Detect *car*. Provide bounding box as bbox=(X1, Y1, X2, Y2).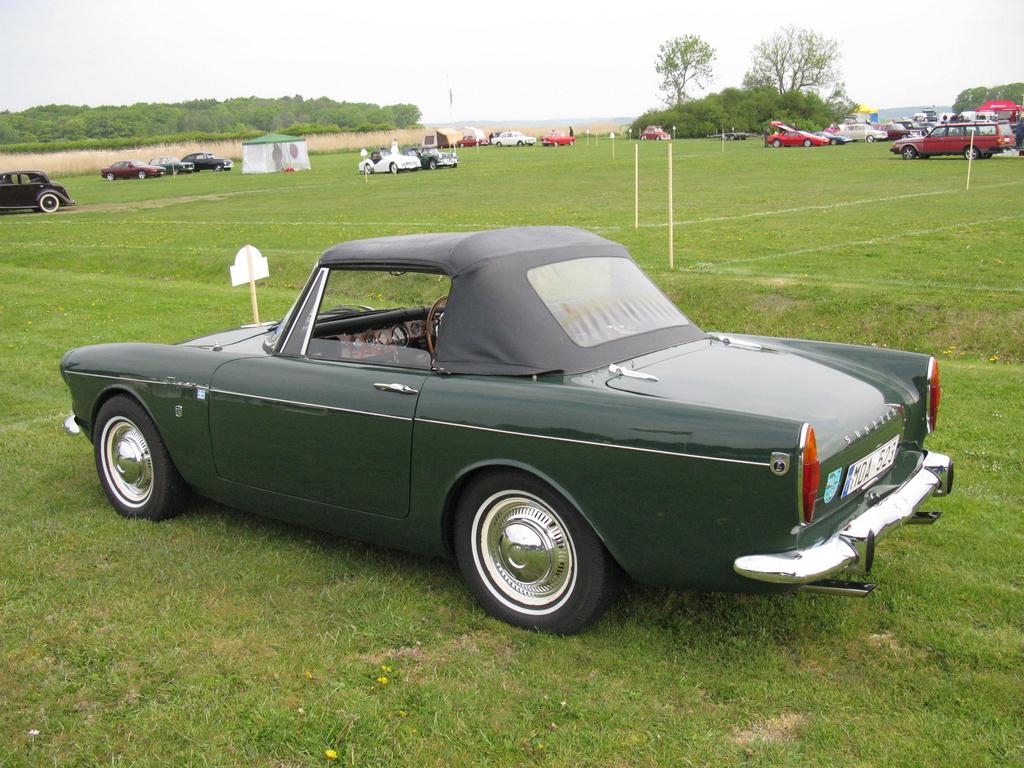
bbox=(639, 126, 670, 141).
